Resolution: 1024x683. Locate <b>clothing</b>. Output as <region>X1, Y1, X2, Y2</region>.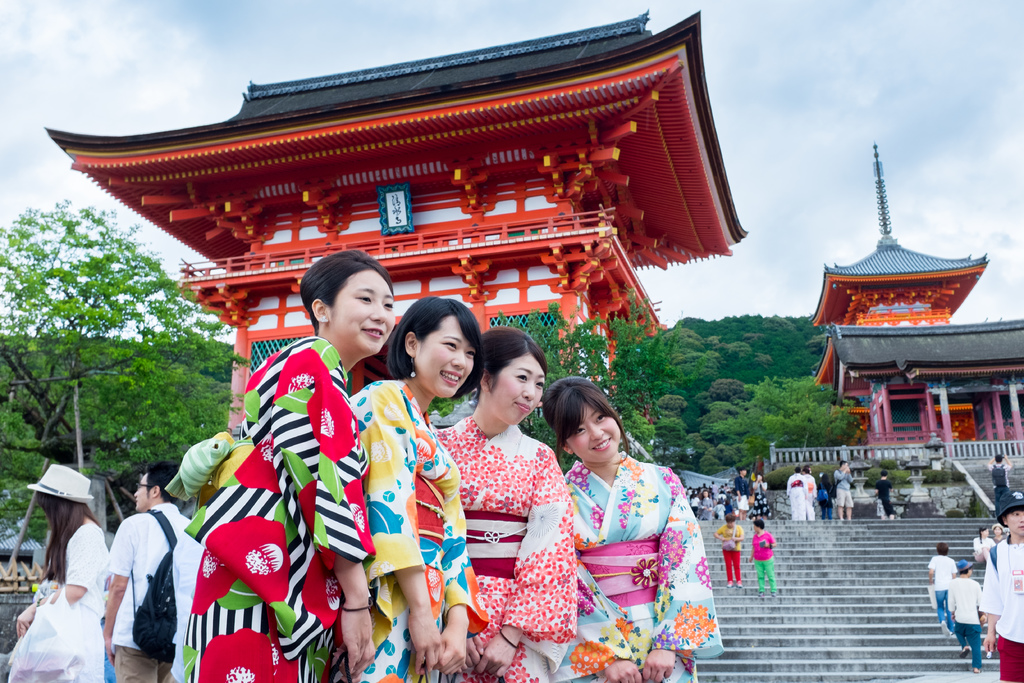
<region>166, 315, 377, 682</region>.
